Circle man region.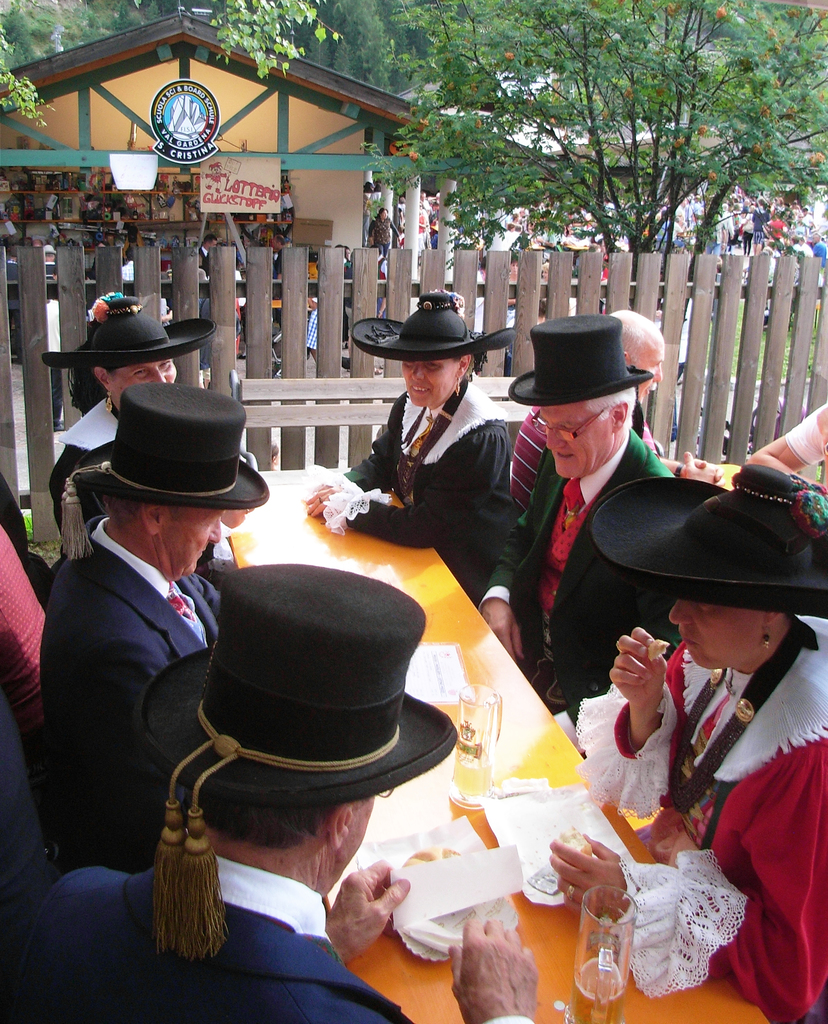
Region: 0/564/537/1023.
